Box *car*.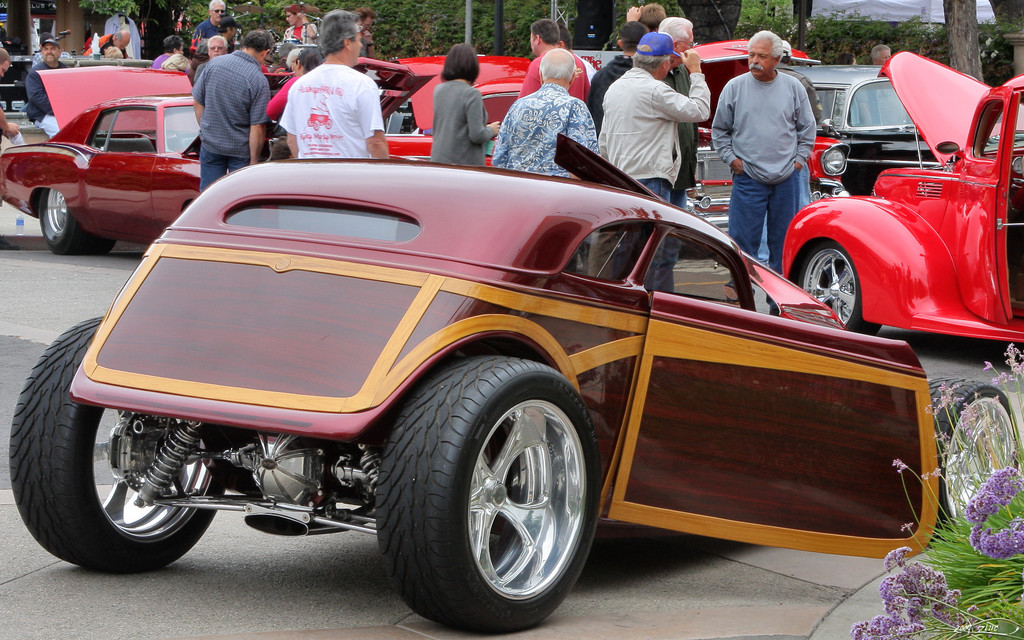
crop(406, 58, 598, 134).
